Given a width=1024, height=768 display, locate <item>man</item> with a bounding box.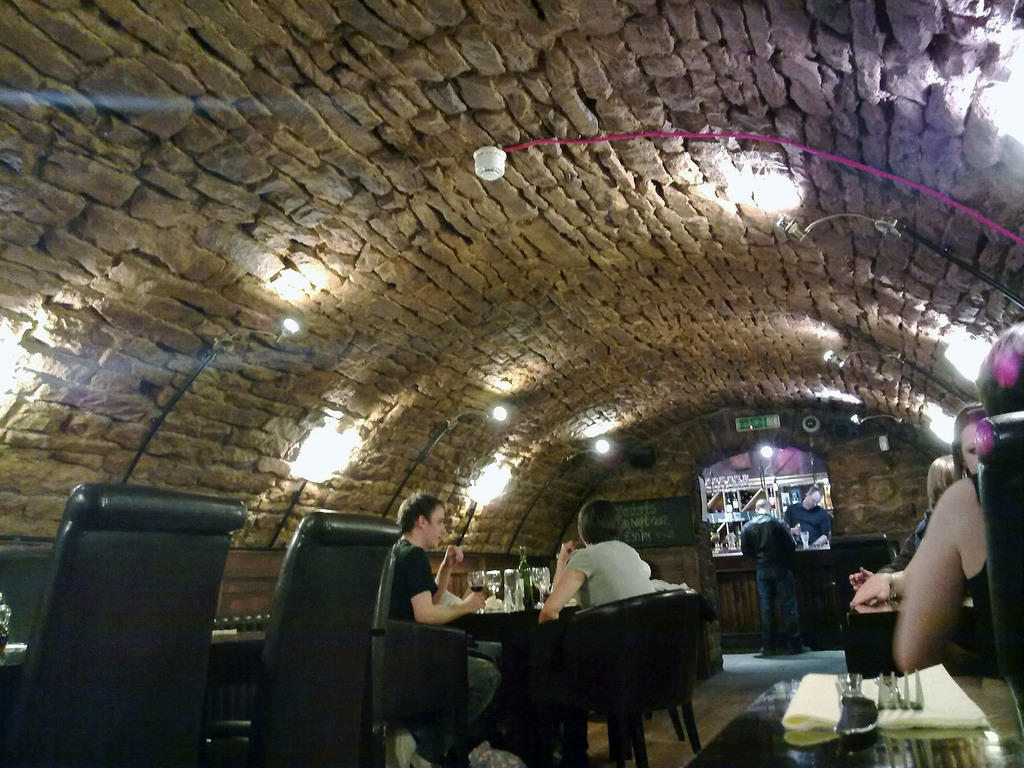
Located: bbox=(392, 496, 521, 767).
